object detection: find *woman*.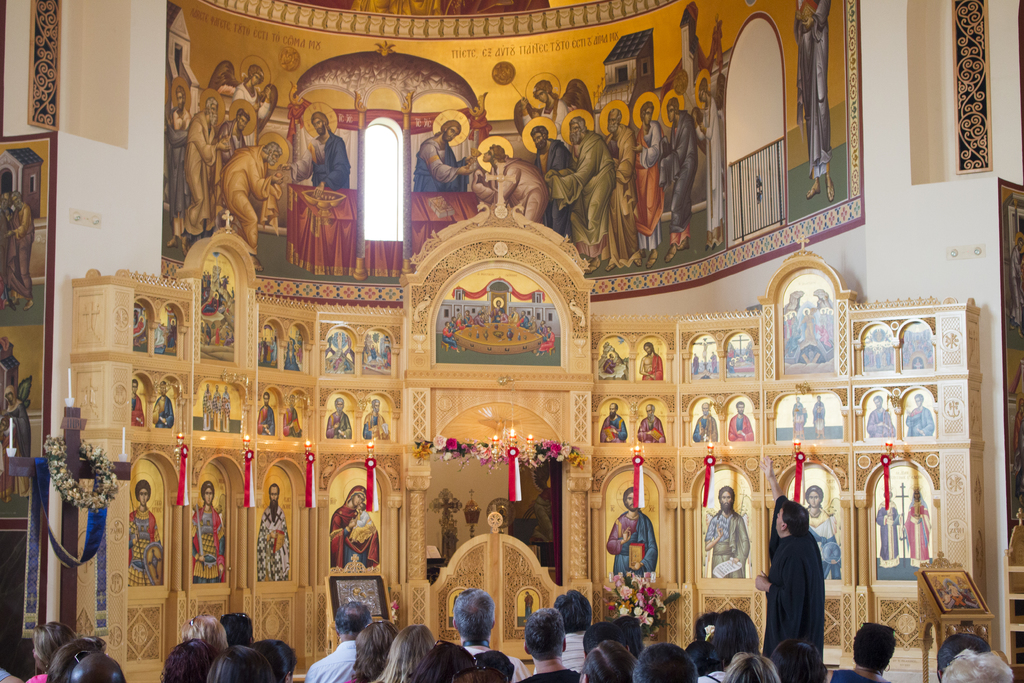
724/652/783/682.
